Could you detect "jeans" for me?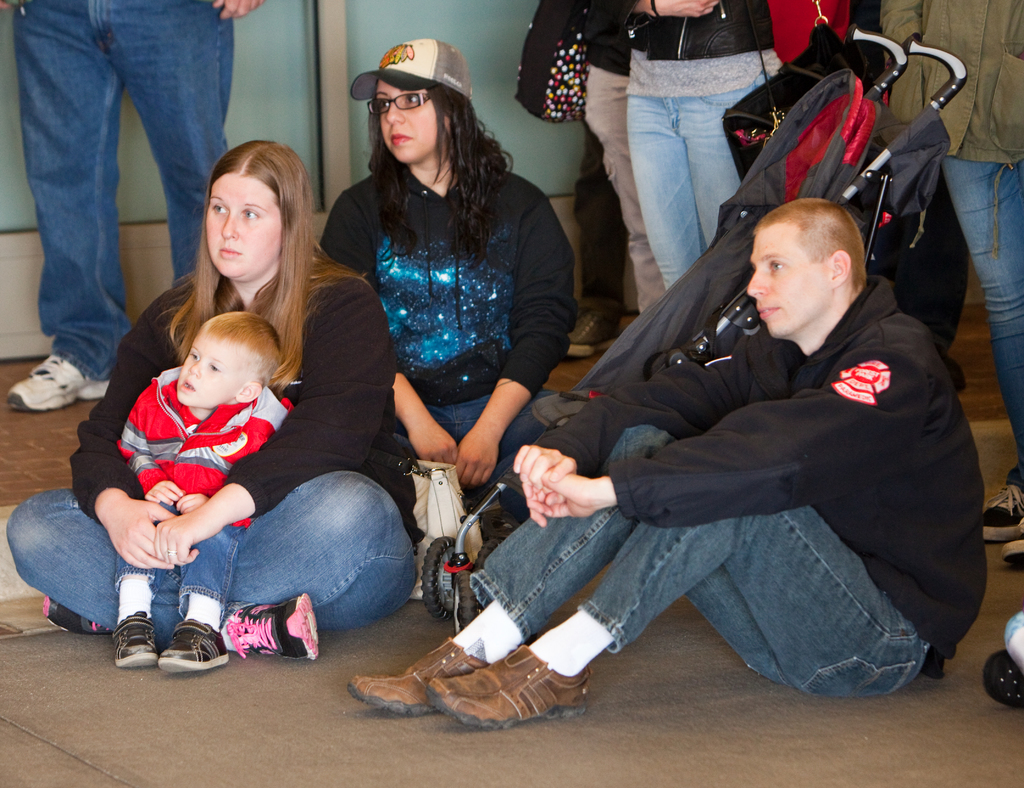
Detection result: {"x1": 388, "y1": 404, "x2": 578, "y2": 461}.
